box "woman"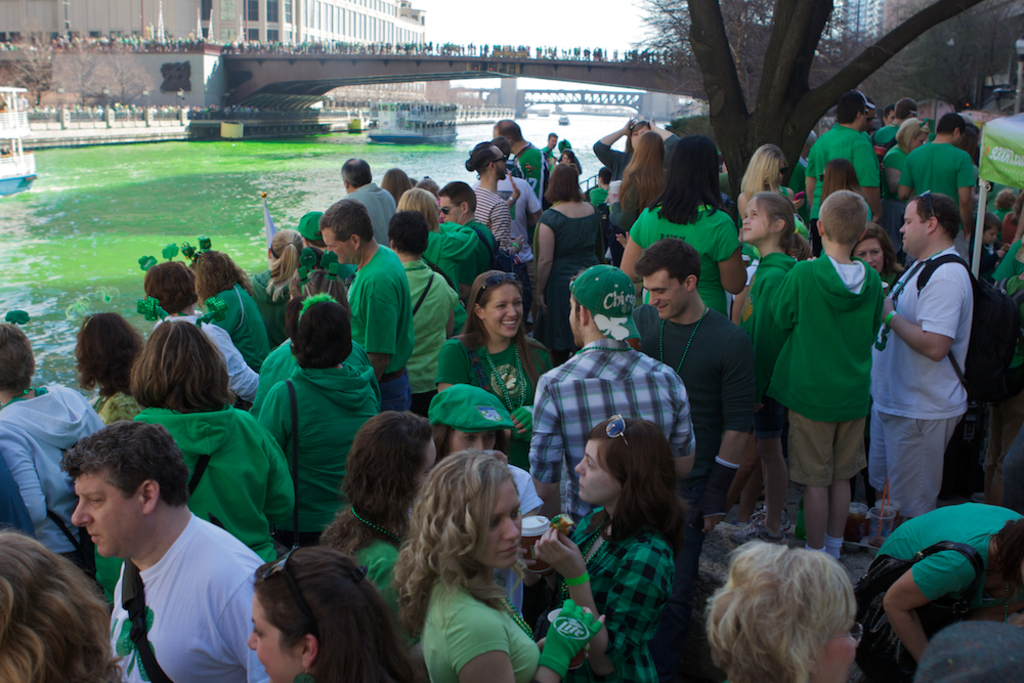
bbox(91, 315, 293, 608)
